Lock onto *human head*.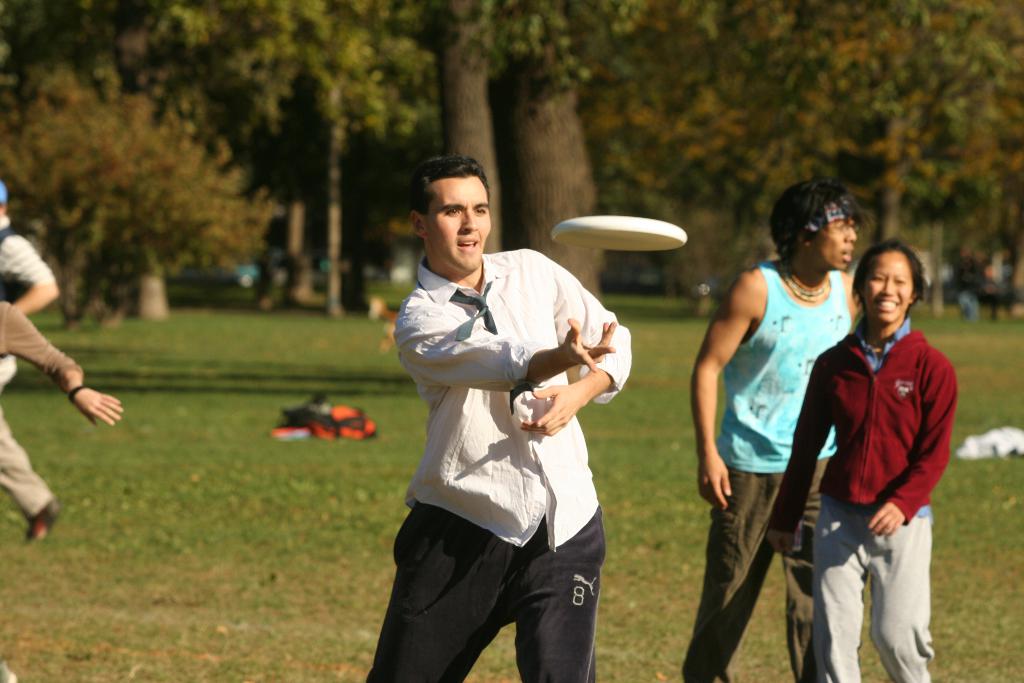
Locked: 768 179 863 269.
